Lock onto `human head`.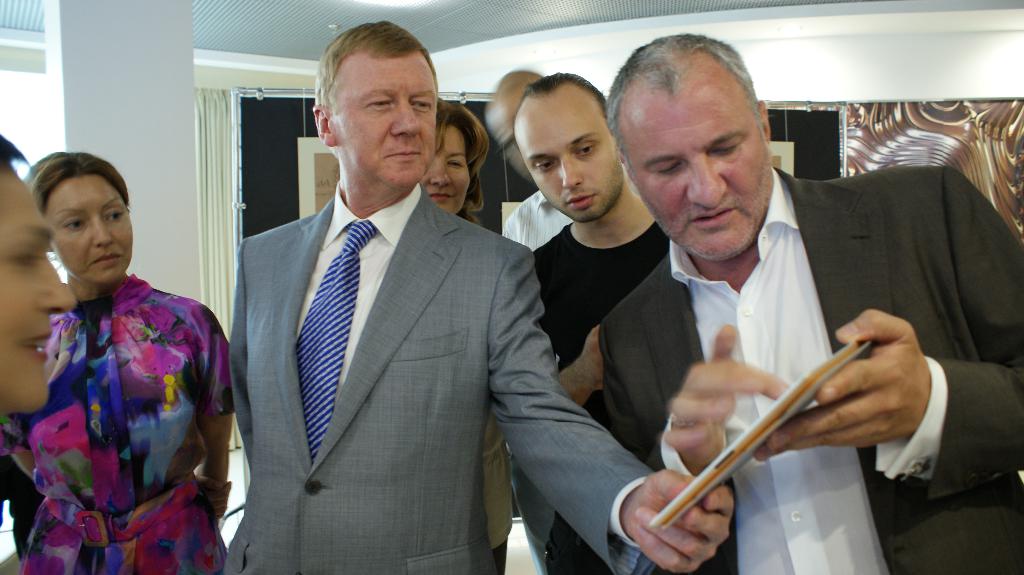
Locked: {"x1": 423, "y1": 101, "x2": 482, "y2": 217}.
